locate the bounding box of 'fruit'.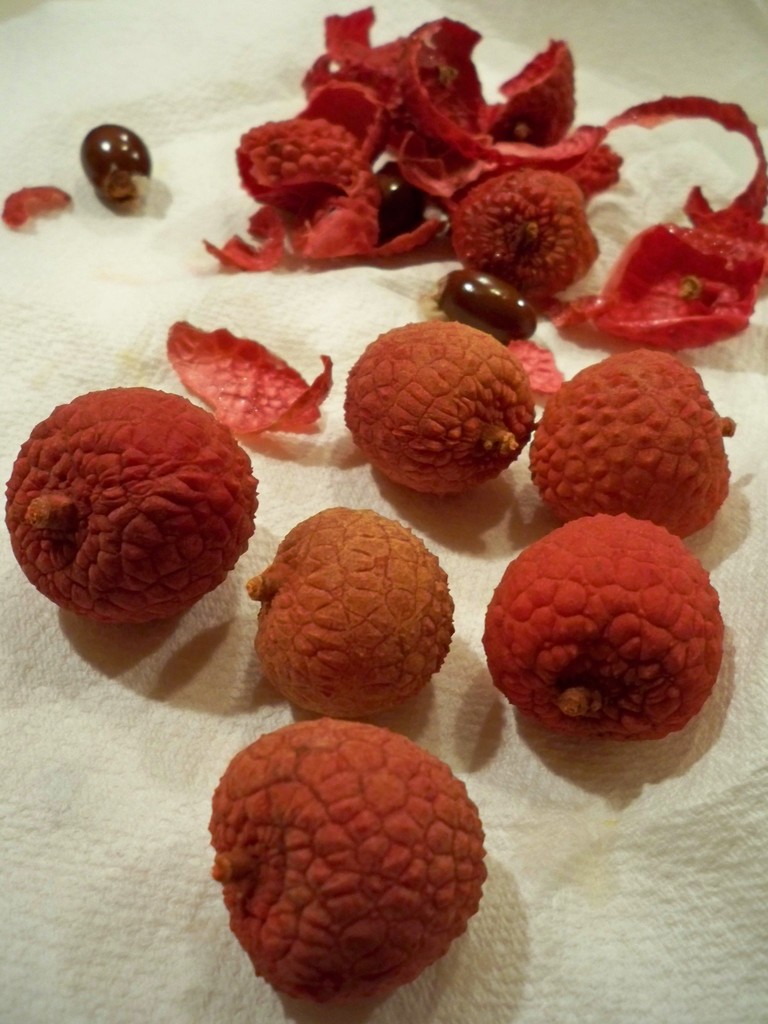
Bounding box: (4,390,263,627).
